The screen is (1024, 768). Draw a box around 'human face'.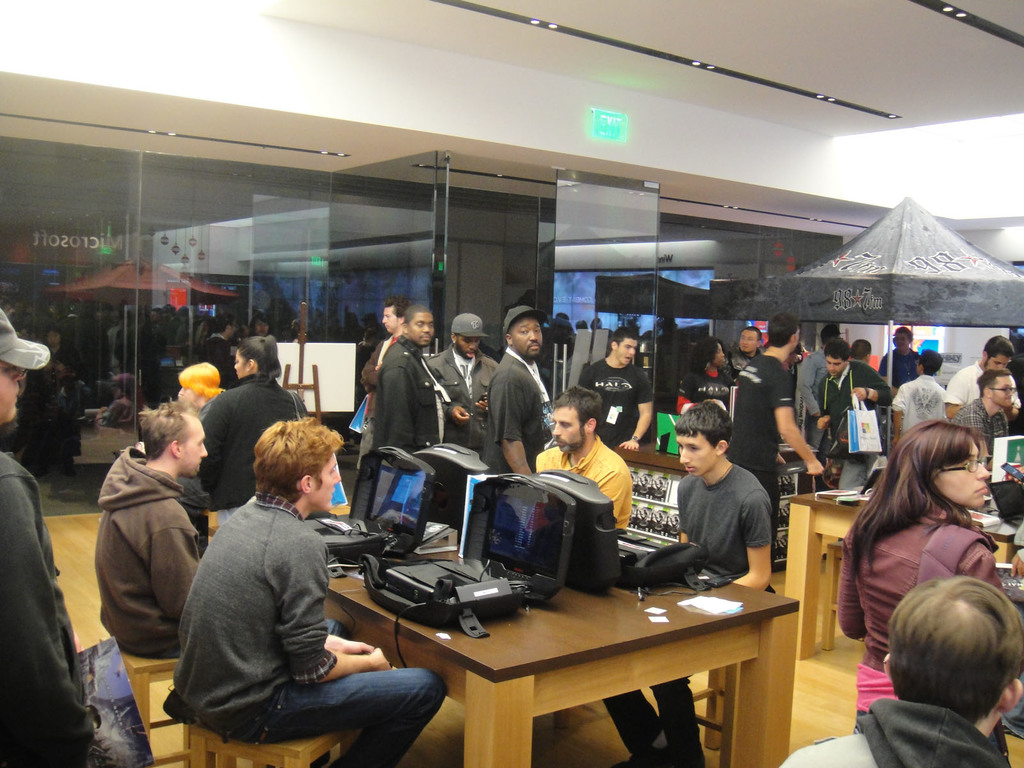
(left=0, top=357, right=27, bottom=439).
